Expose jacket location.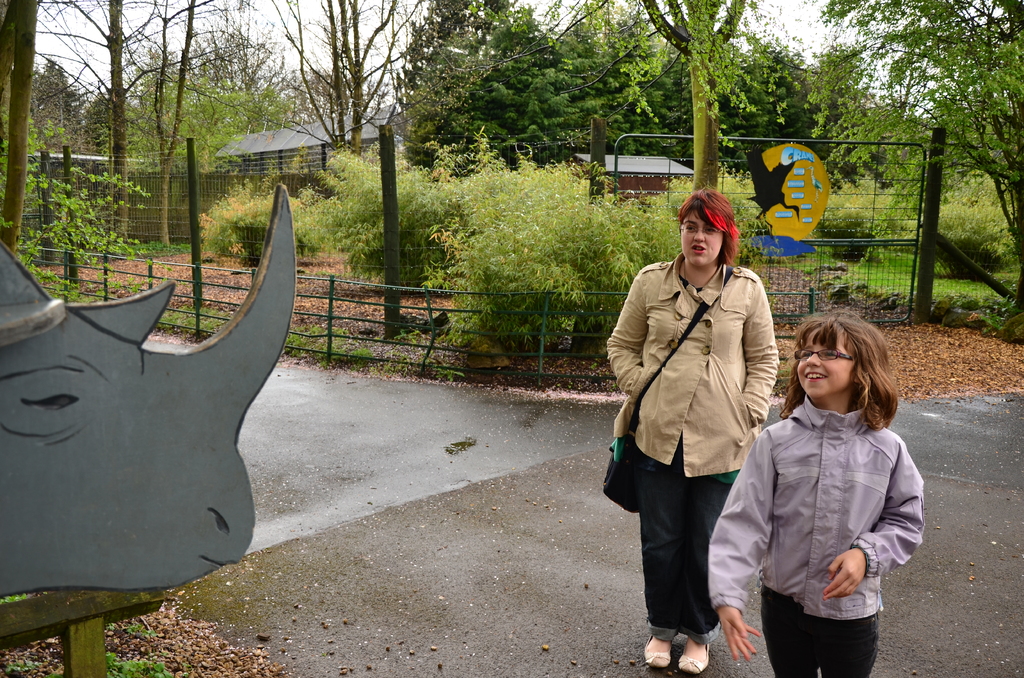
Exposed at x1=611 y1=223 x2=787 y2=481.
